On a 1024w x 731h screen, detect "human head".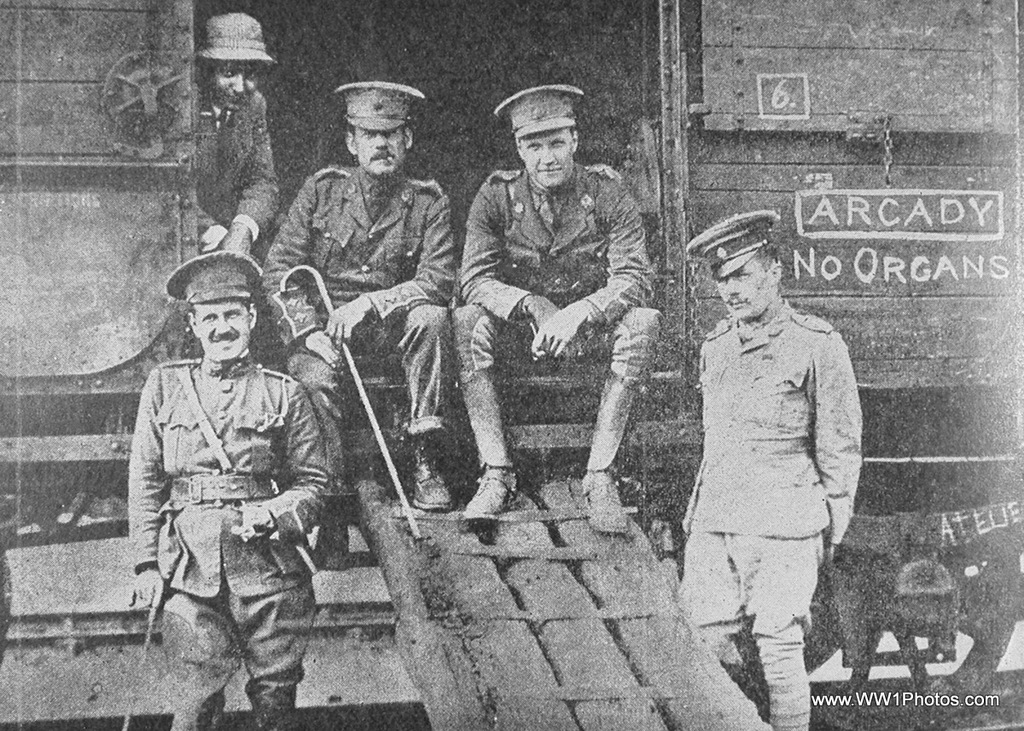
x1=195 y1=11 x2=276 y2=114.
